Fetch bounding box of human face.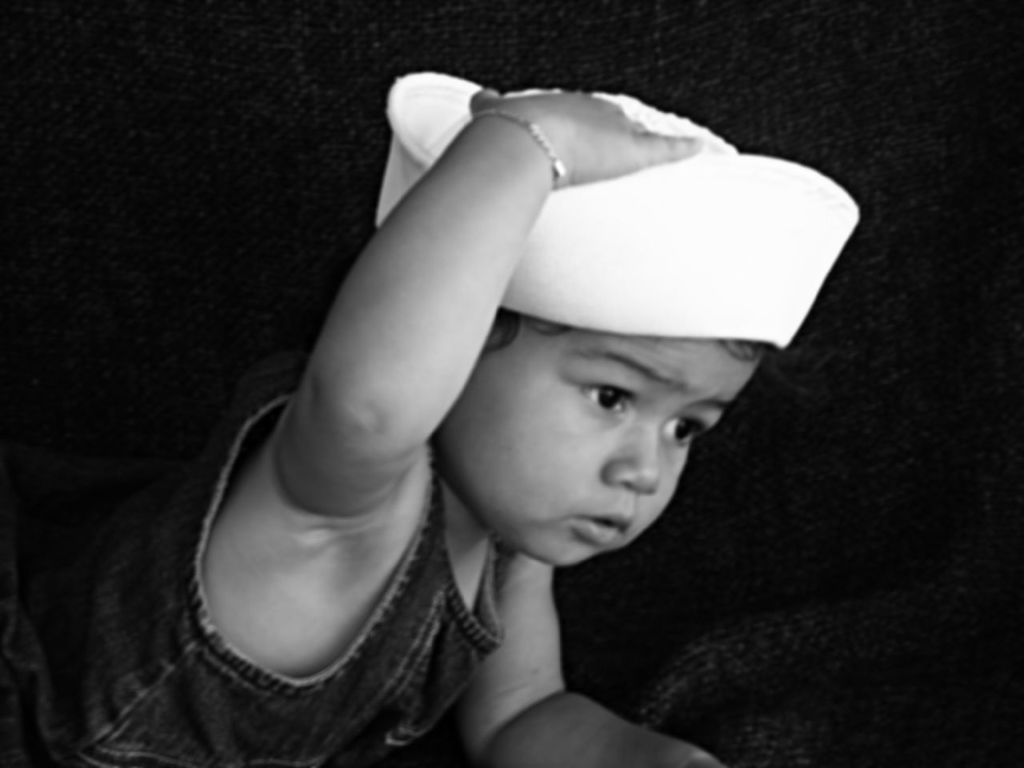
Bbox: [left=465, top=301, right=738, bottom=561].
